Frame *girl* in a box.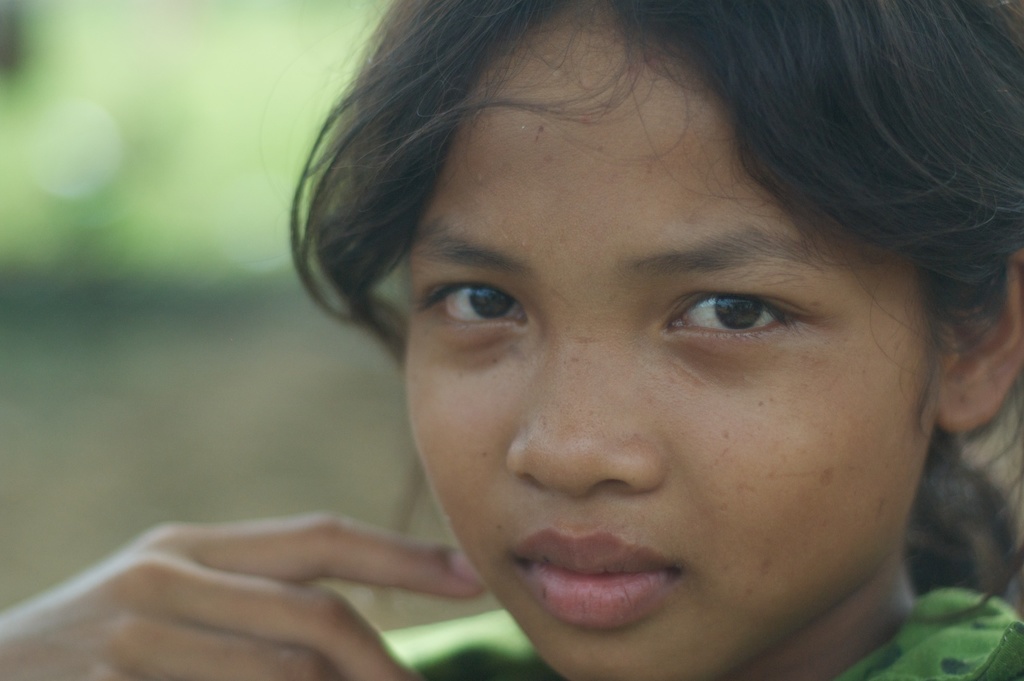
x1=0 y1=0 x2=1023 y2=680.
